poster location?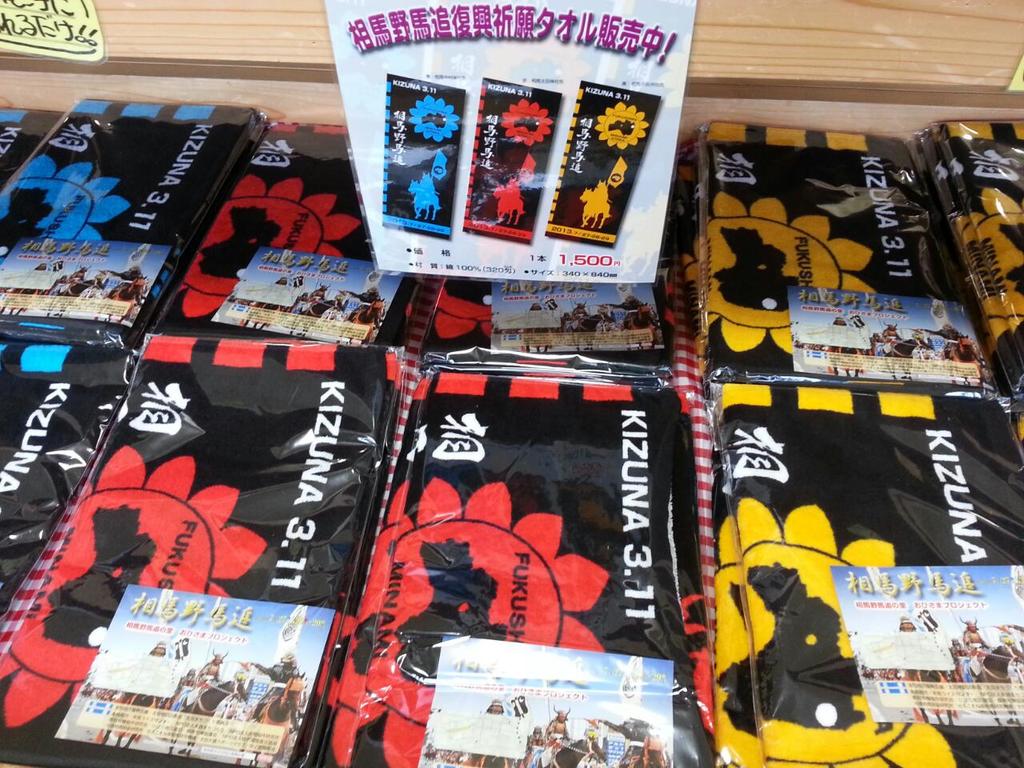
{"x1": 53, "y1": 586, "x2": 337, "y2": 767}
